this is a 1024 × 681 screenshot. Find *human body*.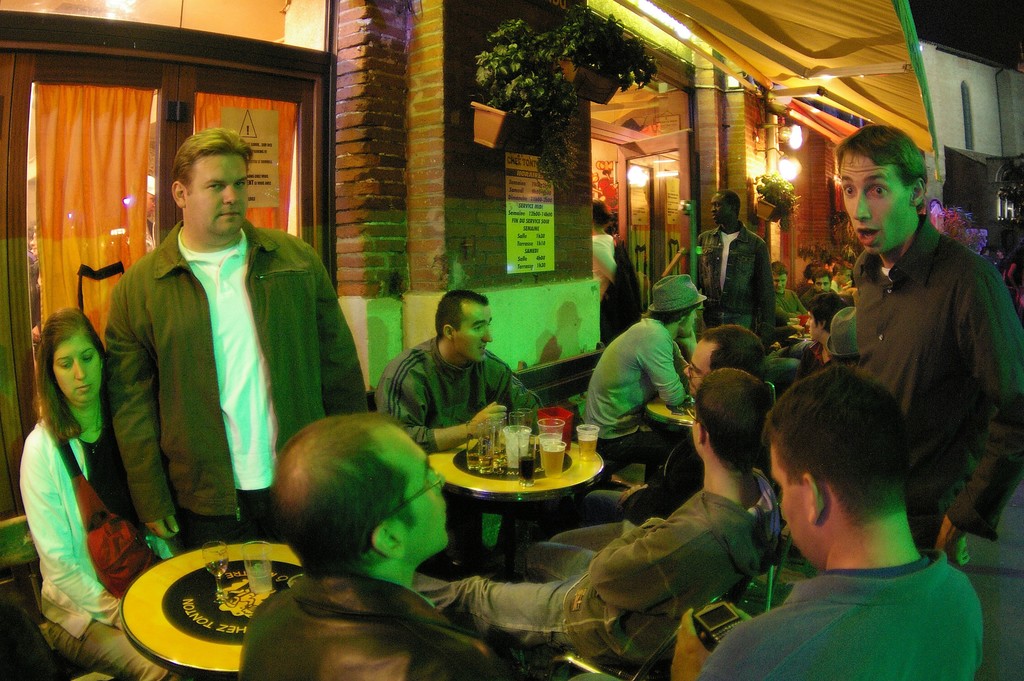
Bounding box: left=684, top=324, right=760, bottom=397.
